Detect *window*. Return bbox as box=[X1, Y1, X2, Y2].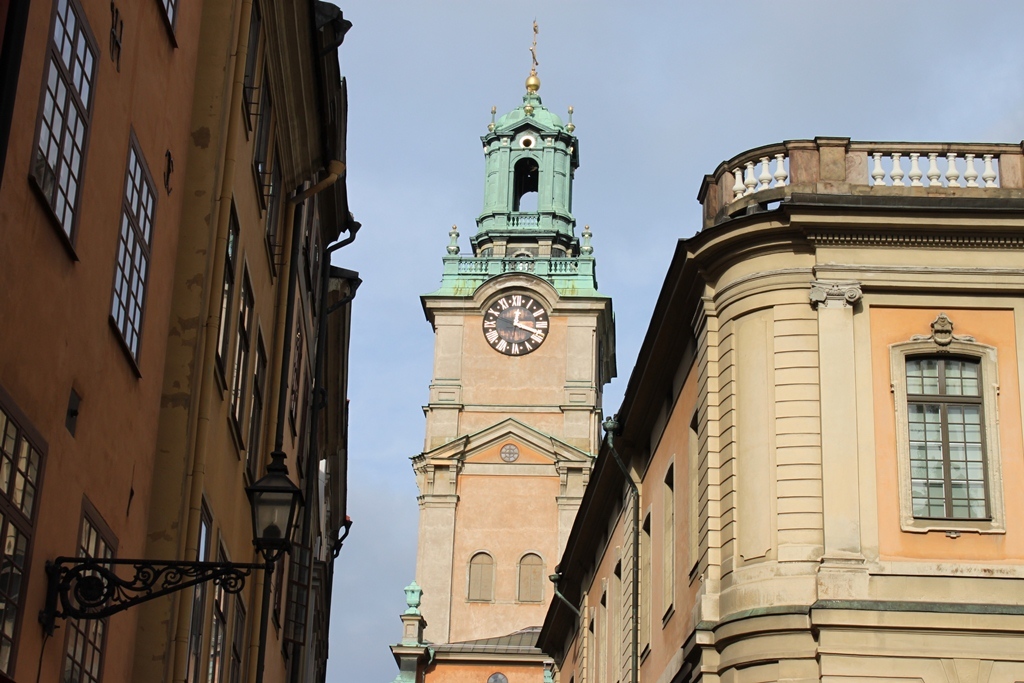
box=[29, 0, 102, 264].
